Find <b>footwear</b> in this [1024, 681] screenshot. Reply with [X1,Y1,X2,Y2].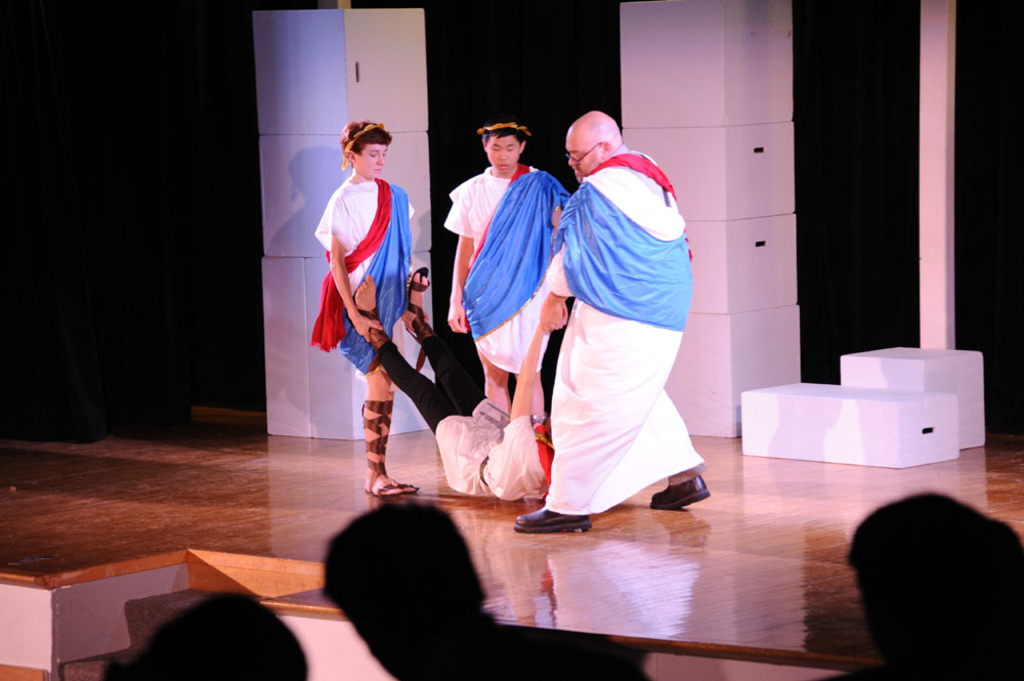
[365,401,418,494].
